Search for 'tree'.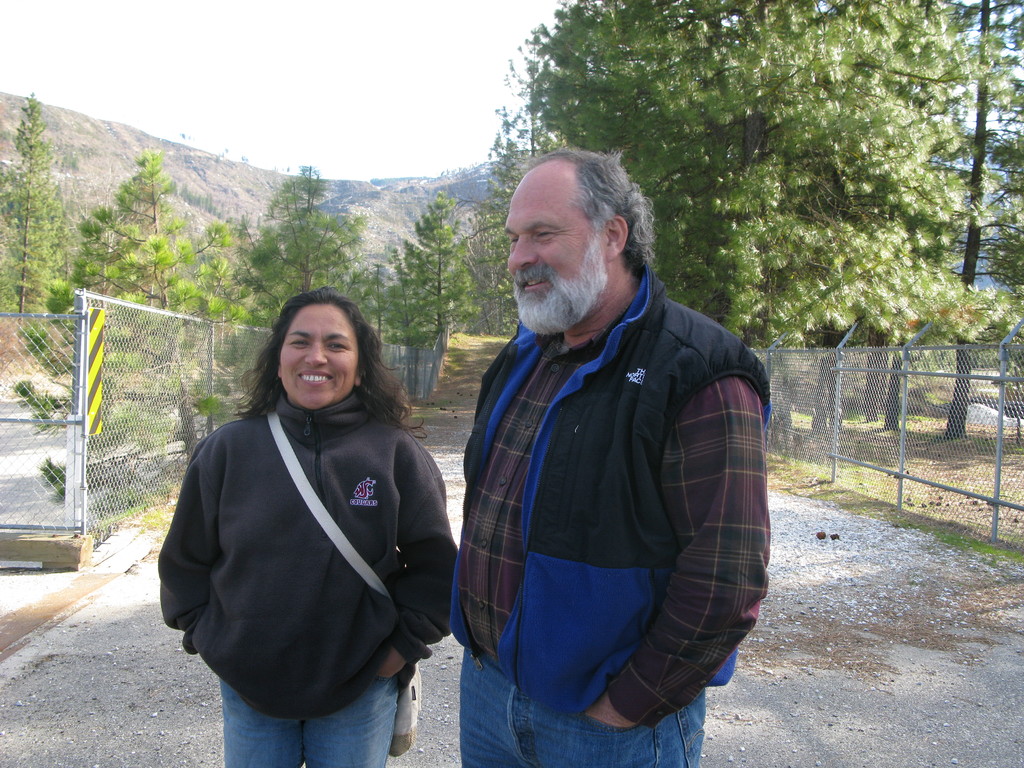
Found at box(0, 90, 76, 376).
